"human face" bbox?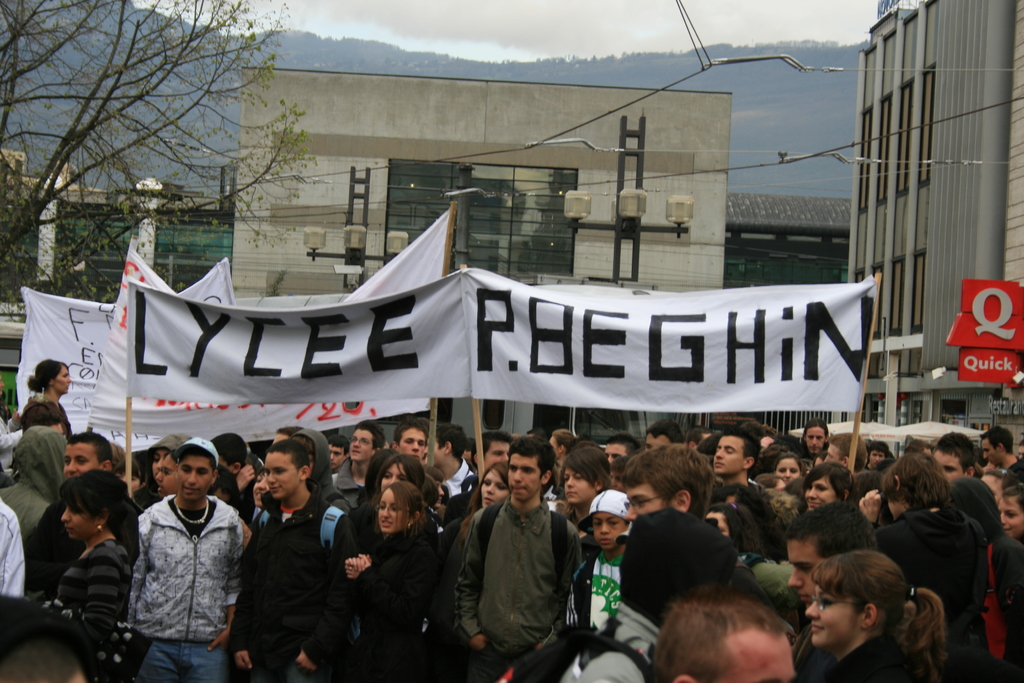
<region>54, 365, 70, 393</region>
